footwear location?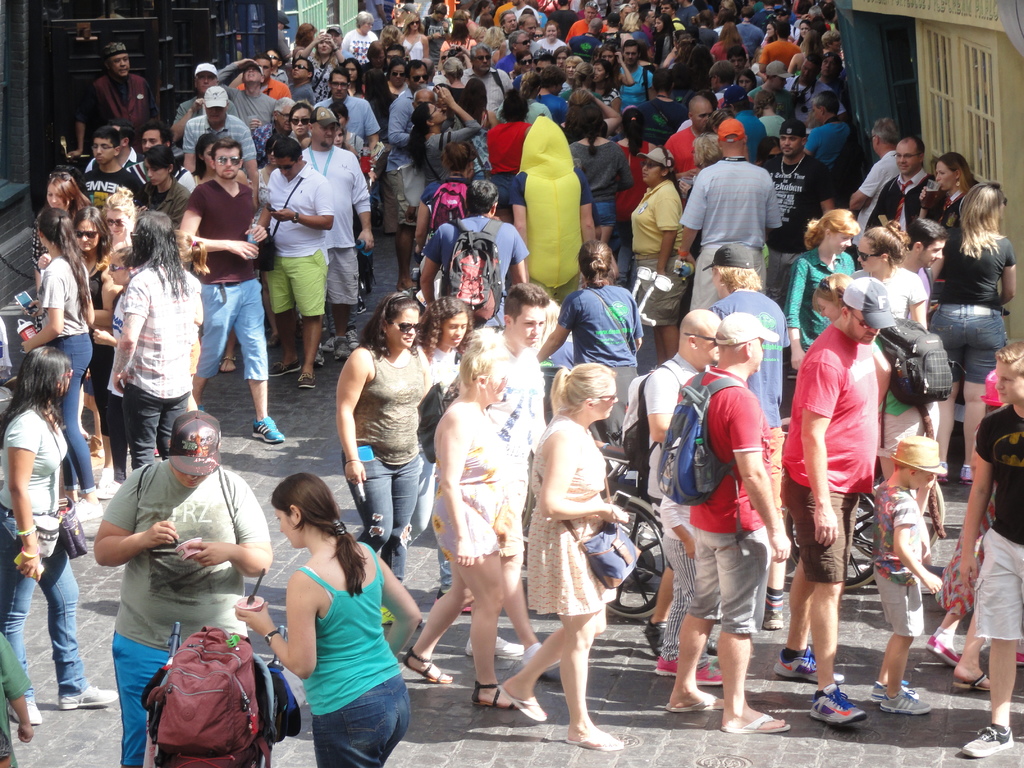
(x1=764, y1=610, x2=784, y2=627)
